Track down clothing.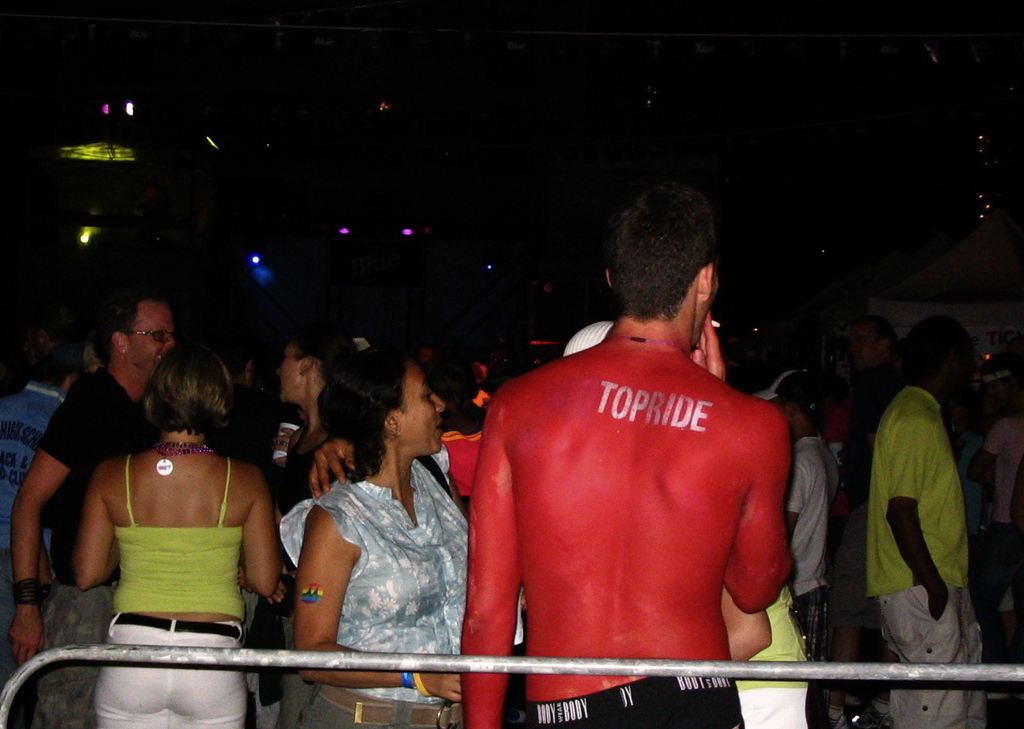
Tracked to {"x1": 282, "y1": 458, "x2": 474, "y2": 728}.
